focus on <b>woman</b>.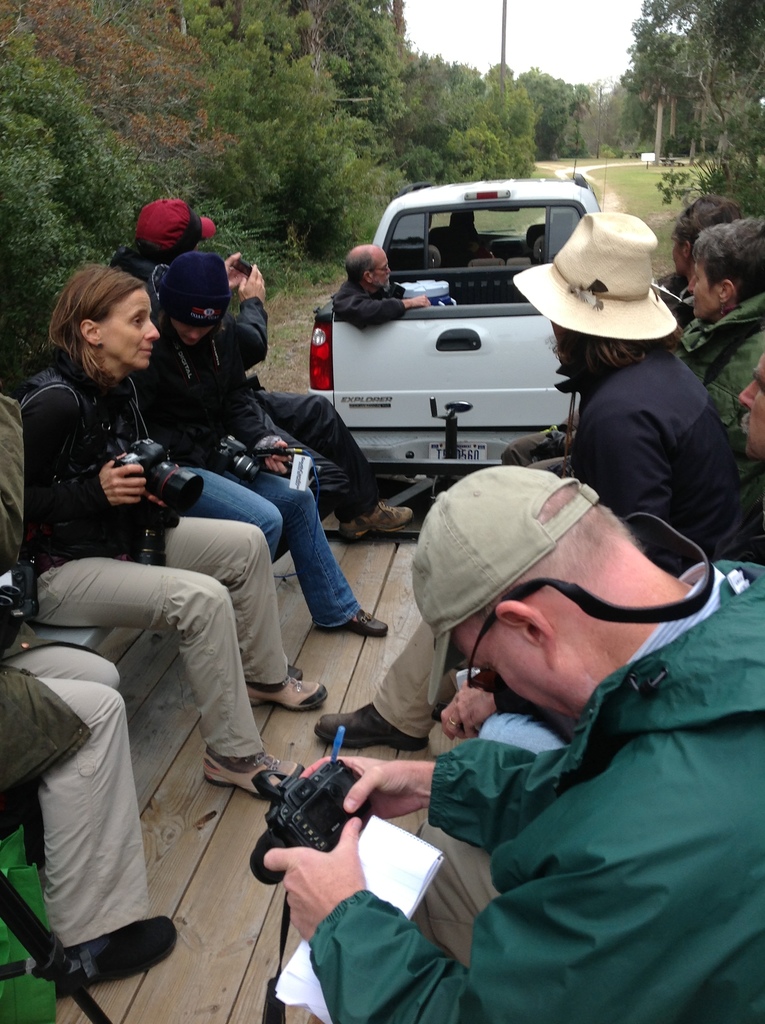
Focused at <box>527,218,764,472</box>.
